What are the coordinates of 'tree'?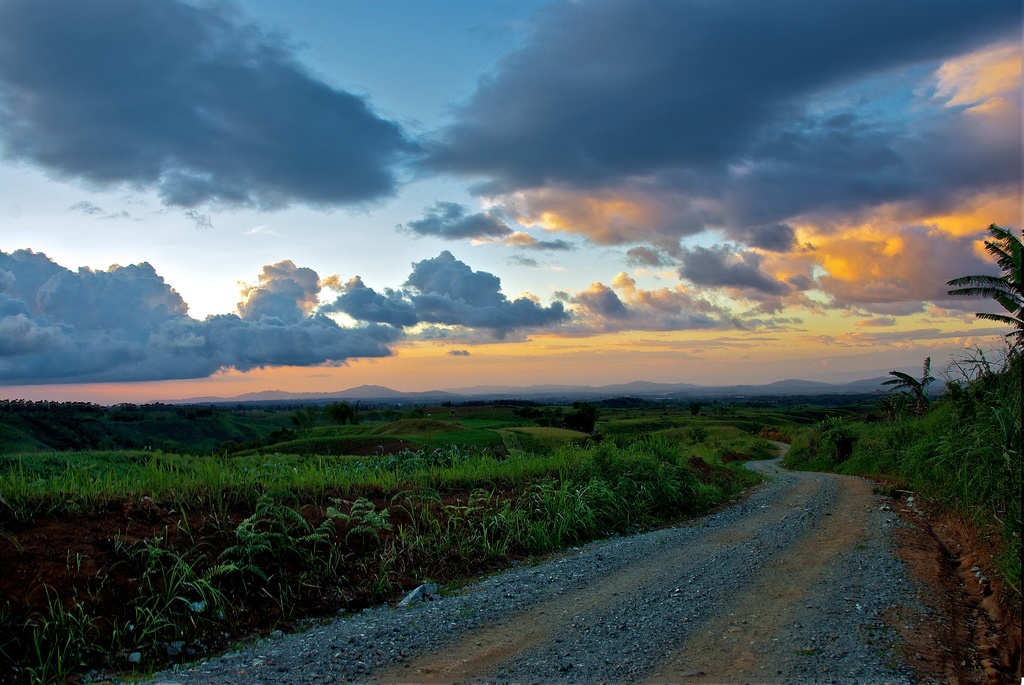
712, 399, 721, 405.
